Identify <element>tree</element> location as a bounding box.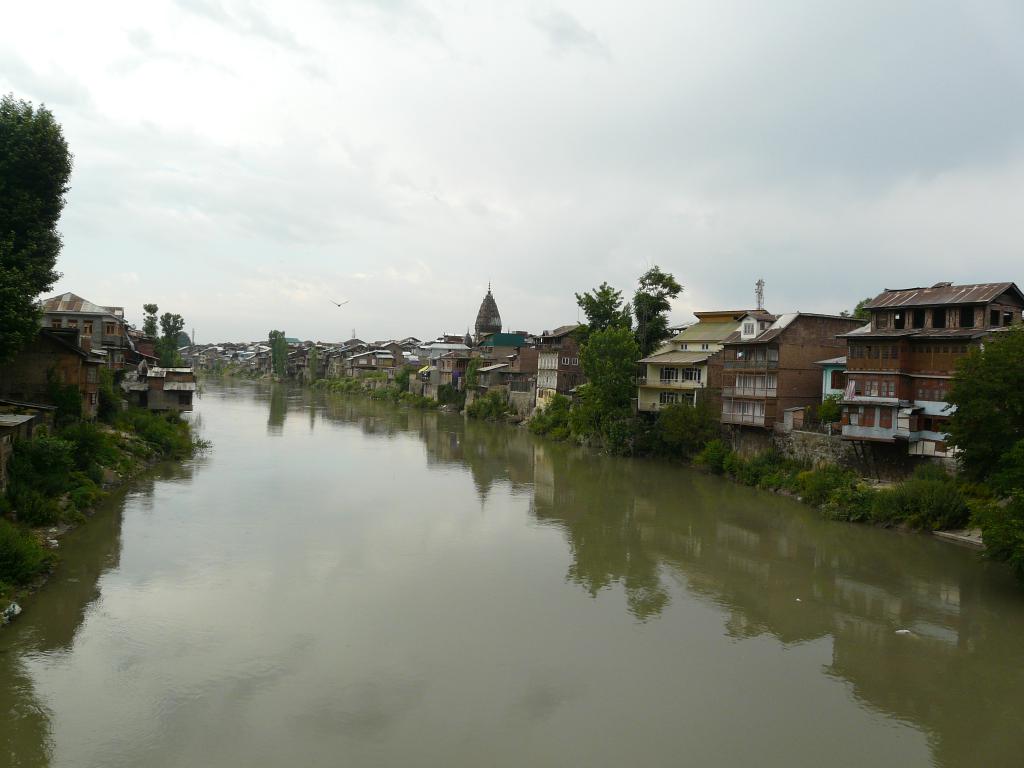
<bbox>0, 77, 86, 351</bbox>.
